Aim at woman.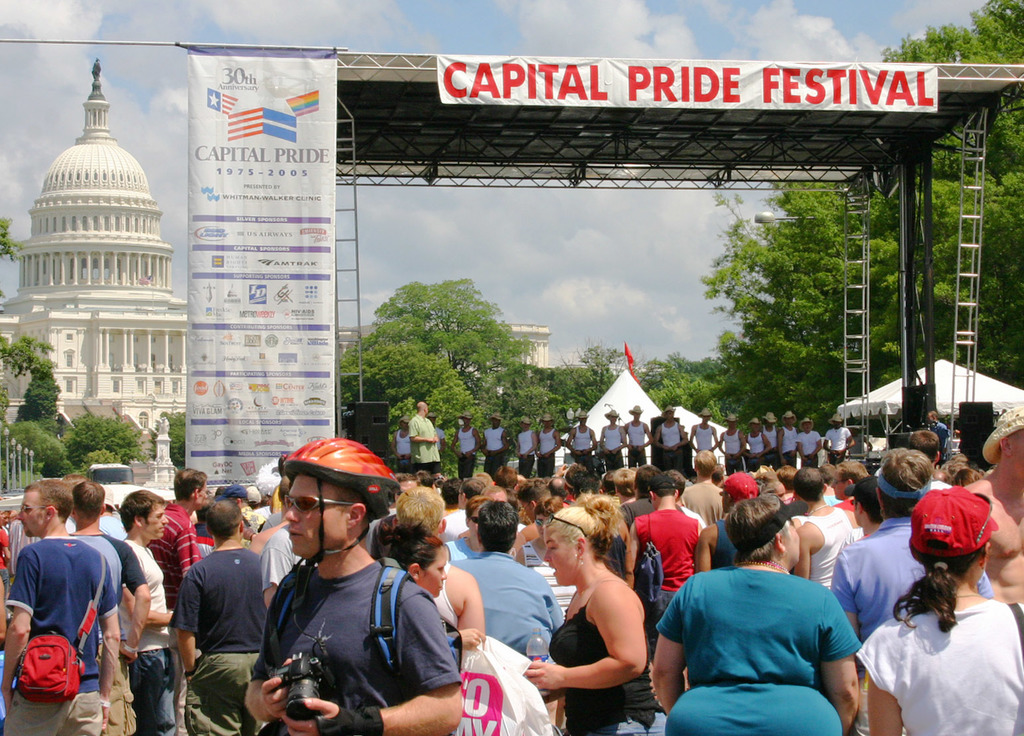
Aimed at bbox=(386, 519, 486, 652).
